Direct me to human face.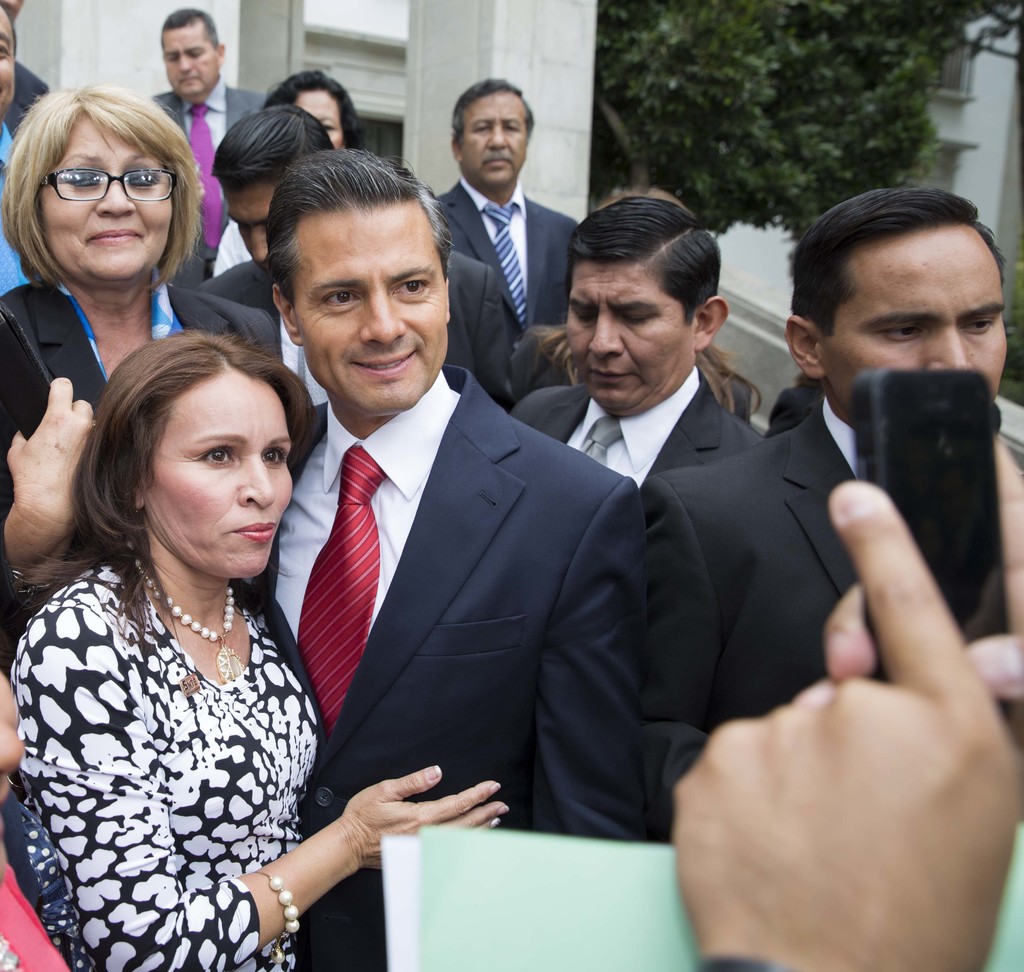
Direction: bbox=[821, 232, 1011, 420].
